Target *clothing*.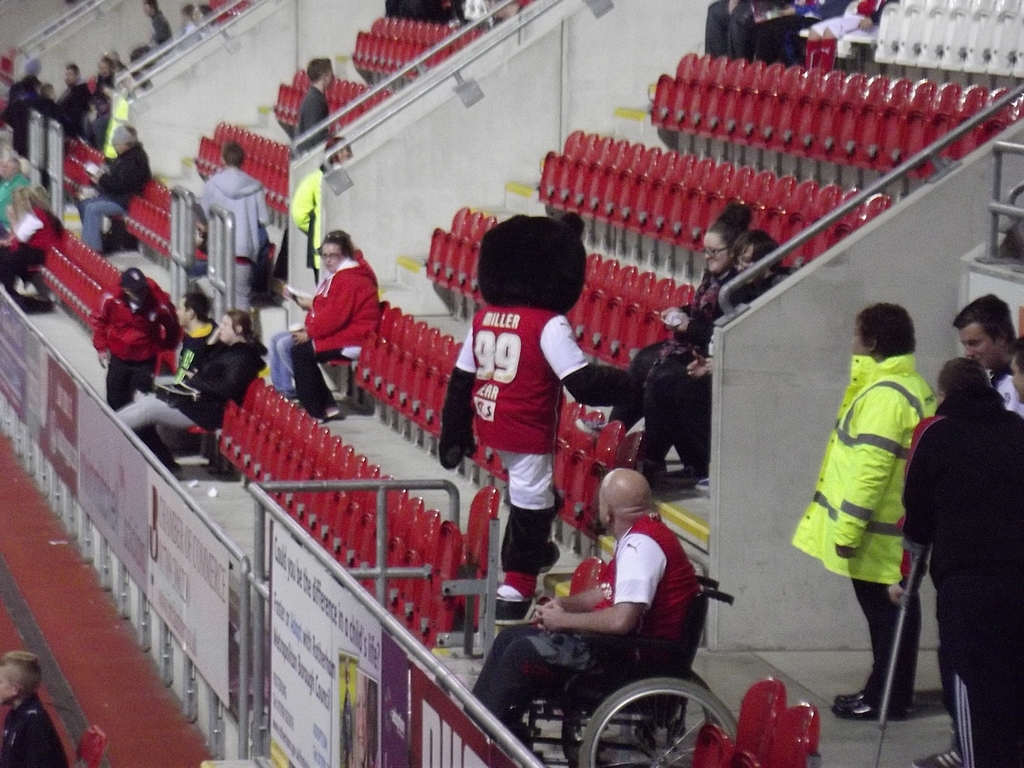
Target region: <bbox>113, 335, 267, 440</bbox>.
